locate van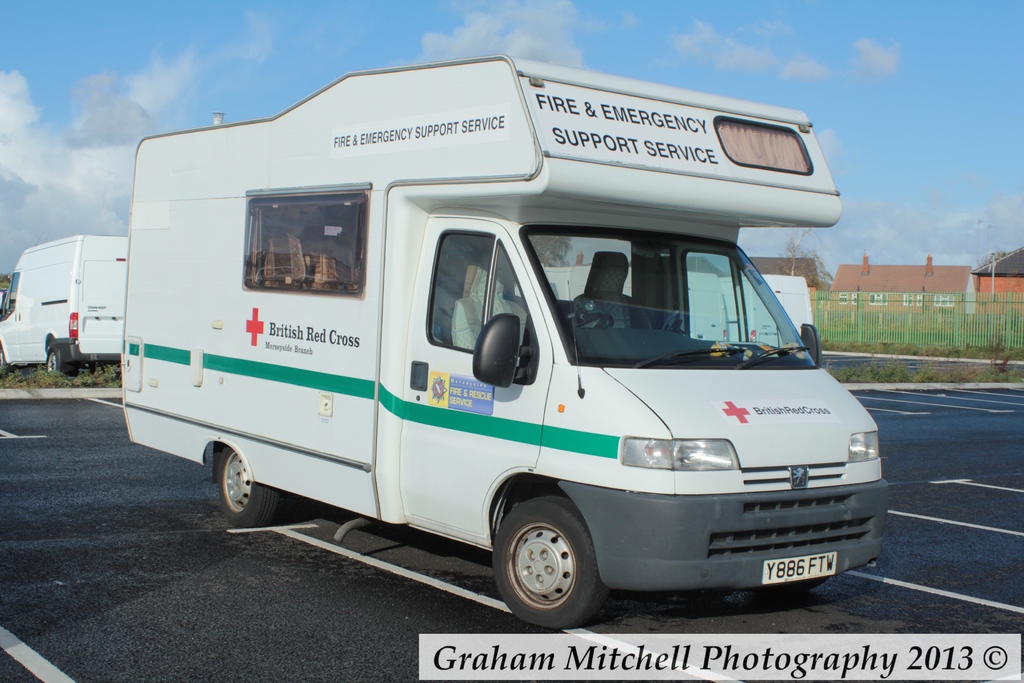
0,231,130,383
